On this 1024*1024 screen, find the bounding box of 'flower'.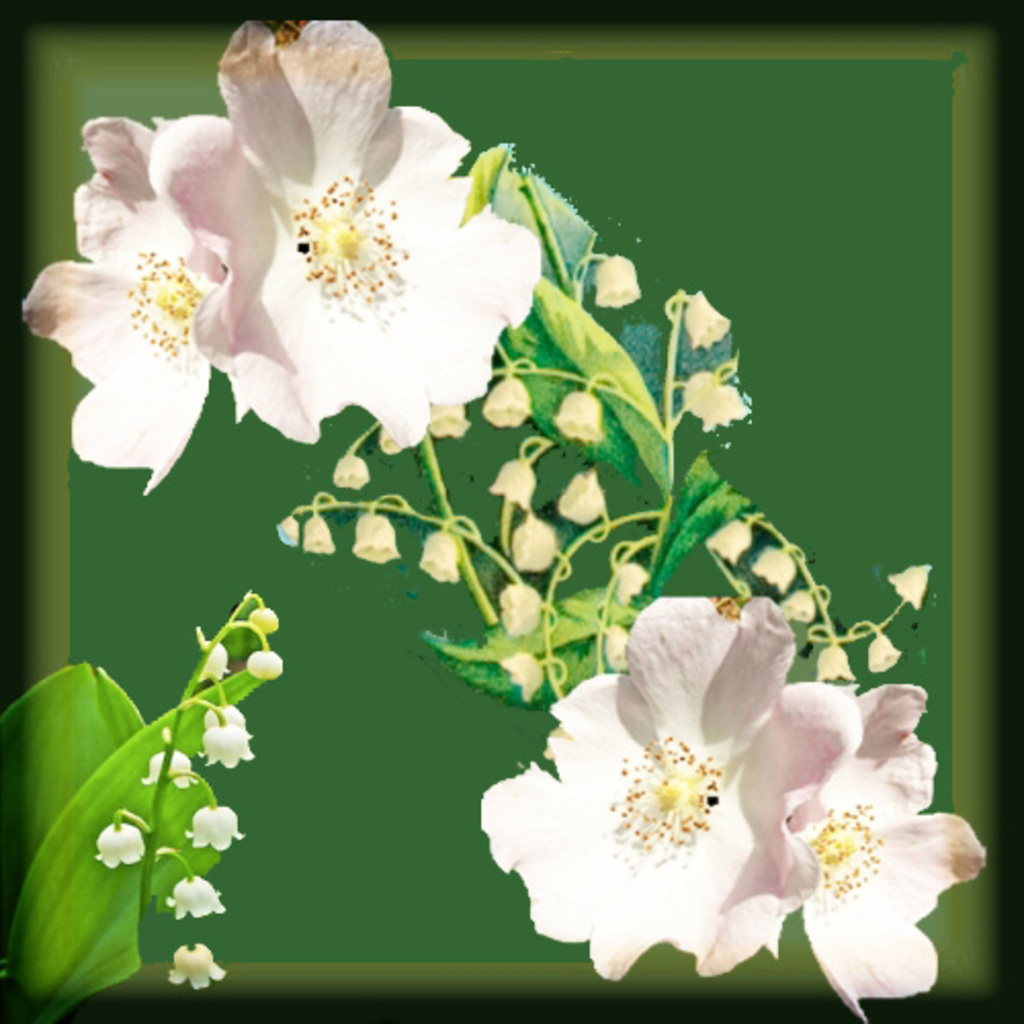
Bounding box: 49,41,555,473.
